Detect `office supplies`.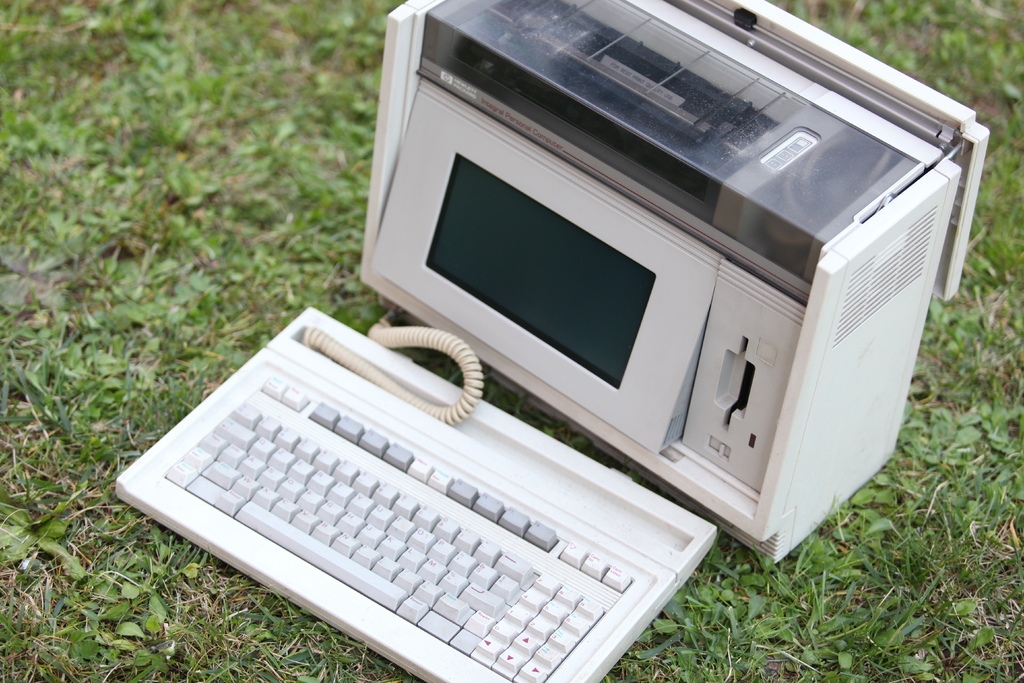
Detected at bbox(357, 4, 982, 561).
